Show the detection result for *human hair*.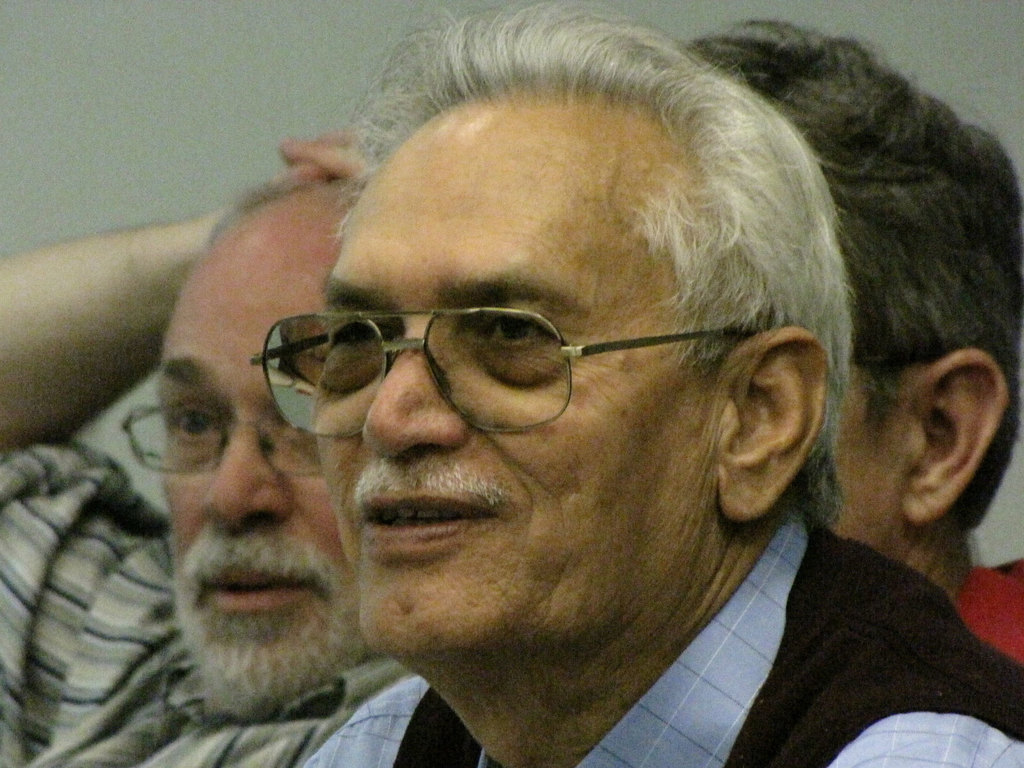
l=309, t=0, r=864, b=531.
